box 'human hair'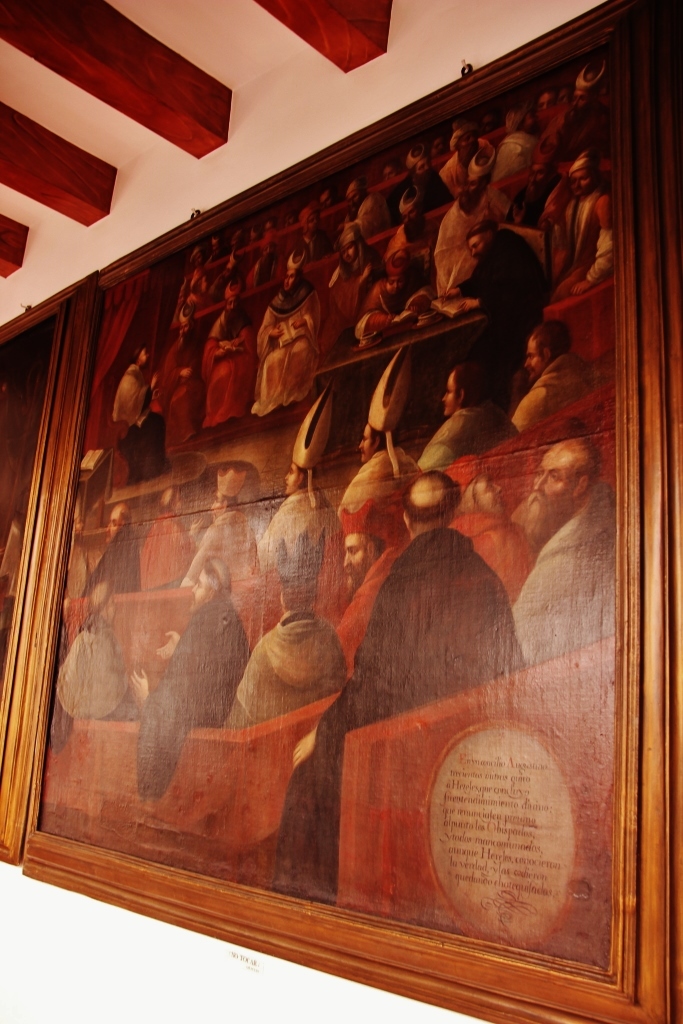
box=[483, 229, 495, 249]
